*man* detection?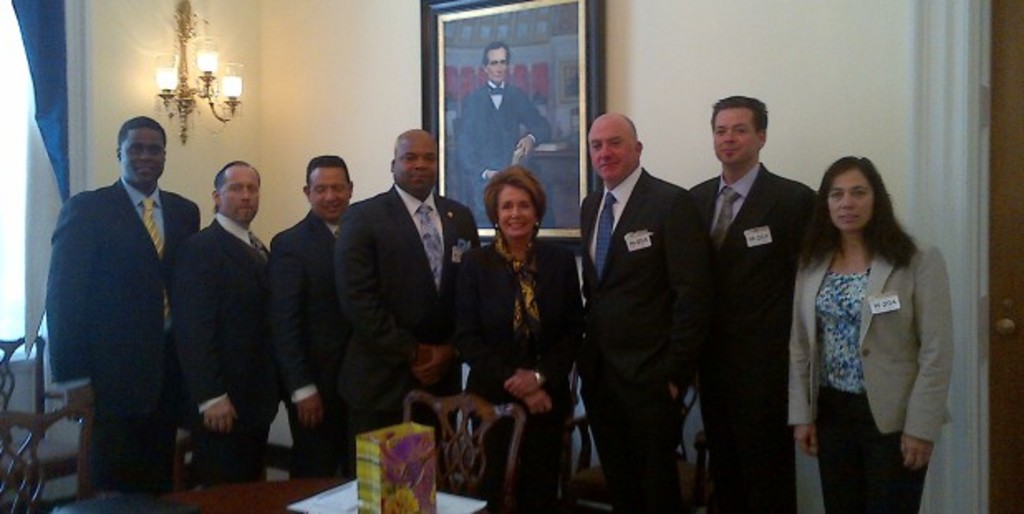
[x1=333, y1=126, x2=481, y2=448]
